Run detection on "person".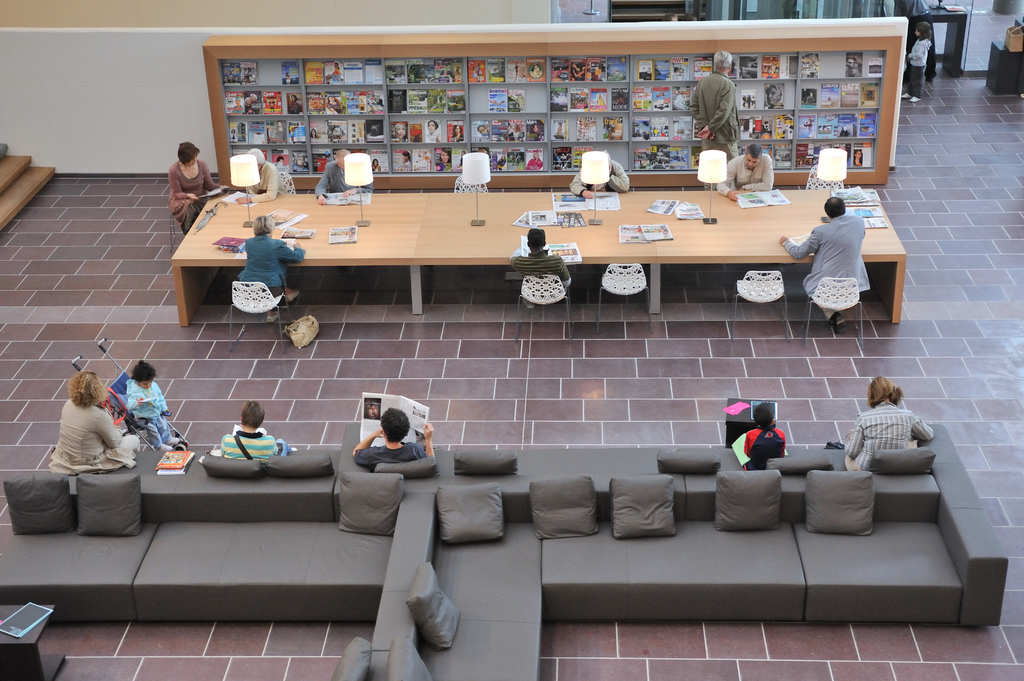
Result: box=[716, 147, 781, 203].
